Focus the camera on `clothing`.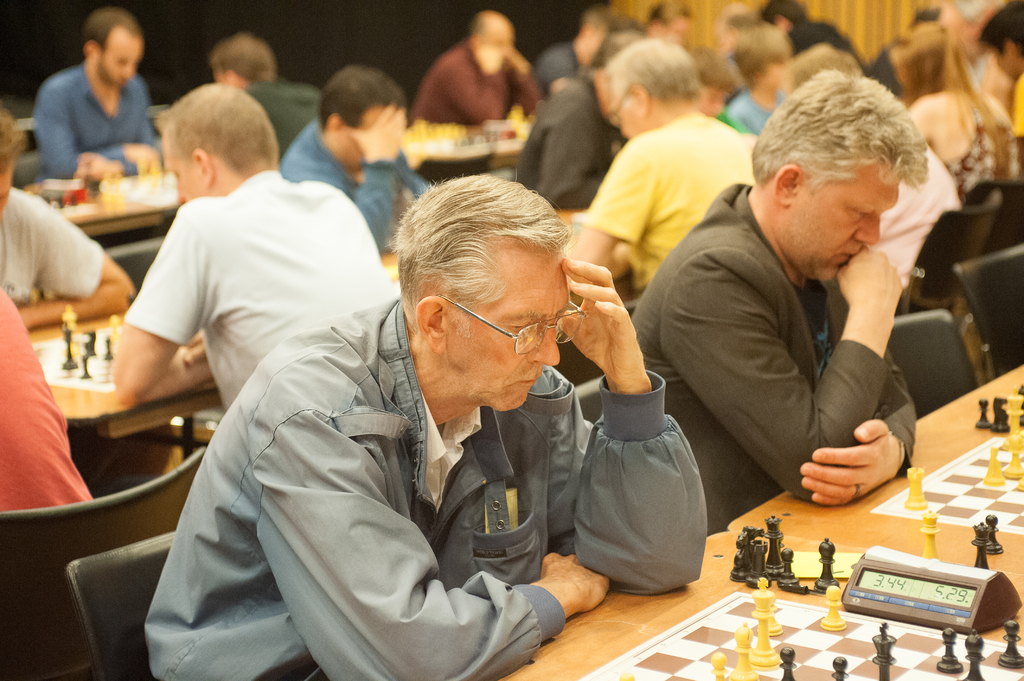
Focus region: bbox(507, 57, 627, 213).
